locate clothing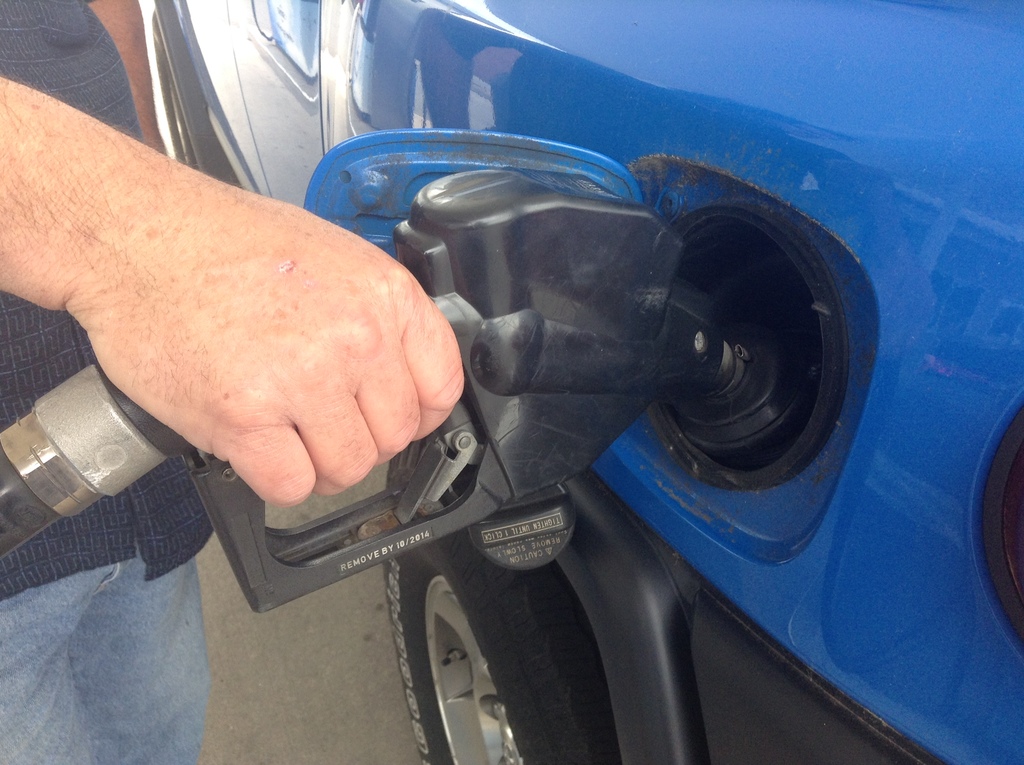
0,0,210,764
